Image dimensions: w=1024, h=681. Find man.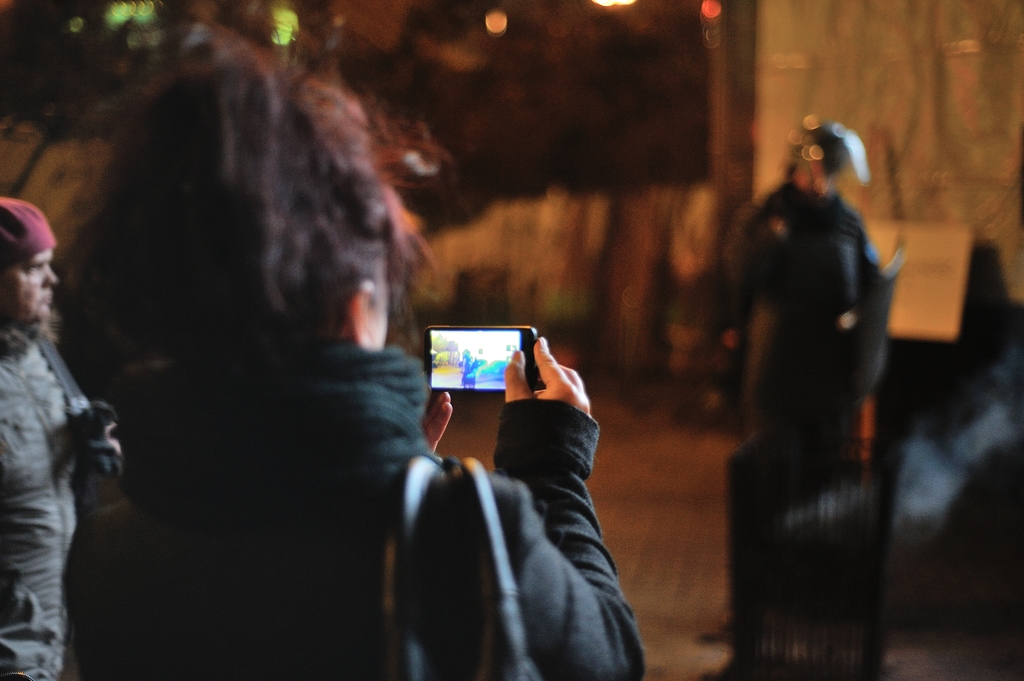
BBox(0, 193, 122, 680).
